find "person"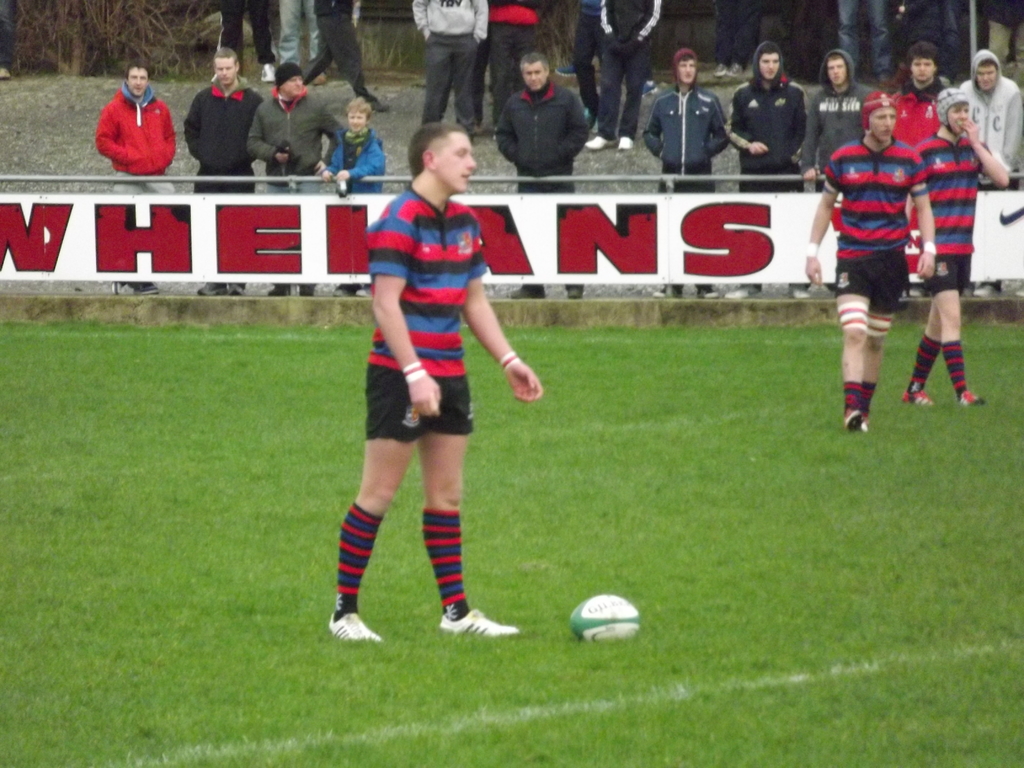
{"x1": 303, "y1": 0, "x2": 374, "y2": 88}
